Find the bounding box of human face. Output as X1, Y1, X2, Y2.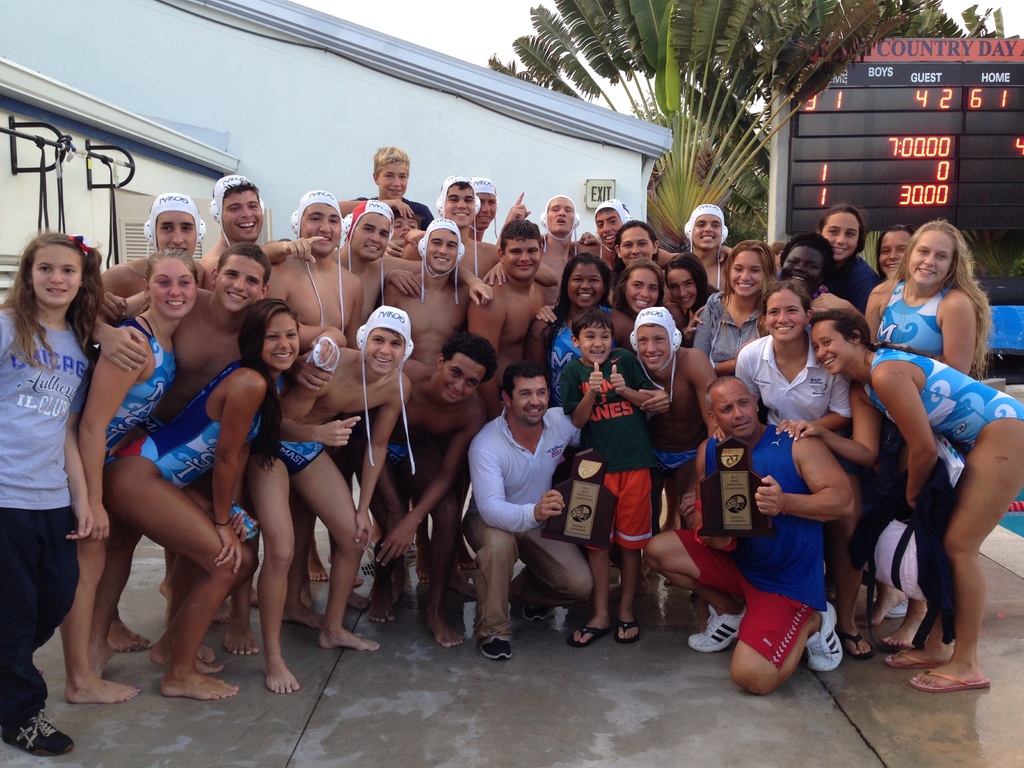
577, 328, 610, 365.
